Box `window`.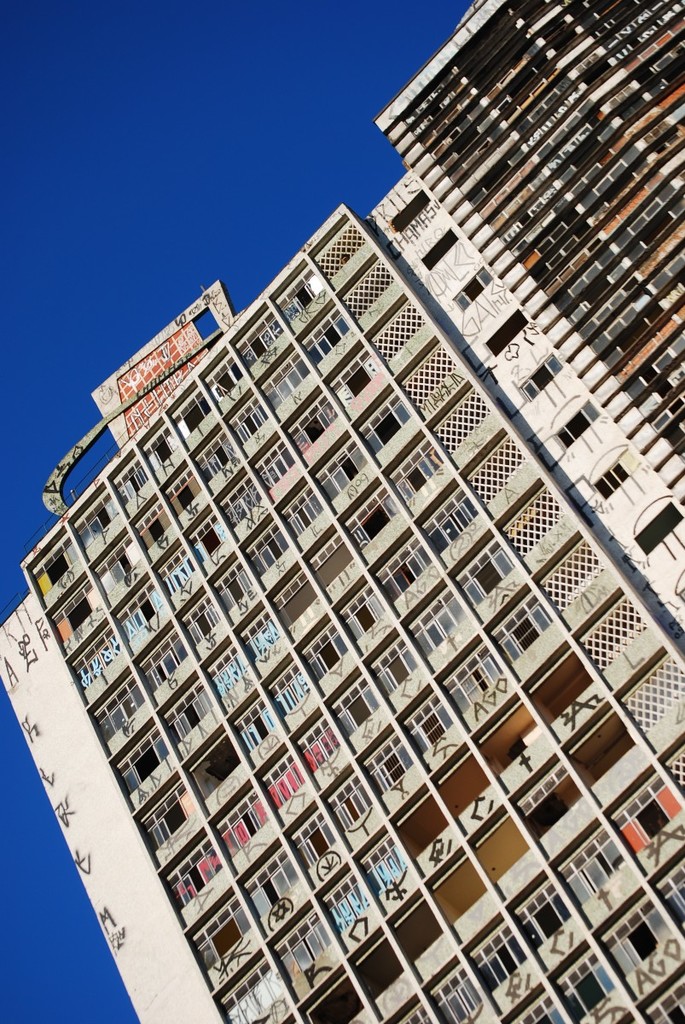
[left=166, top=468, right=203, bottom=518].
